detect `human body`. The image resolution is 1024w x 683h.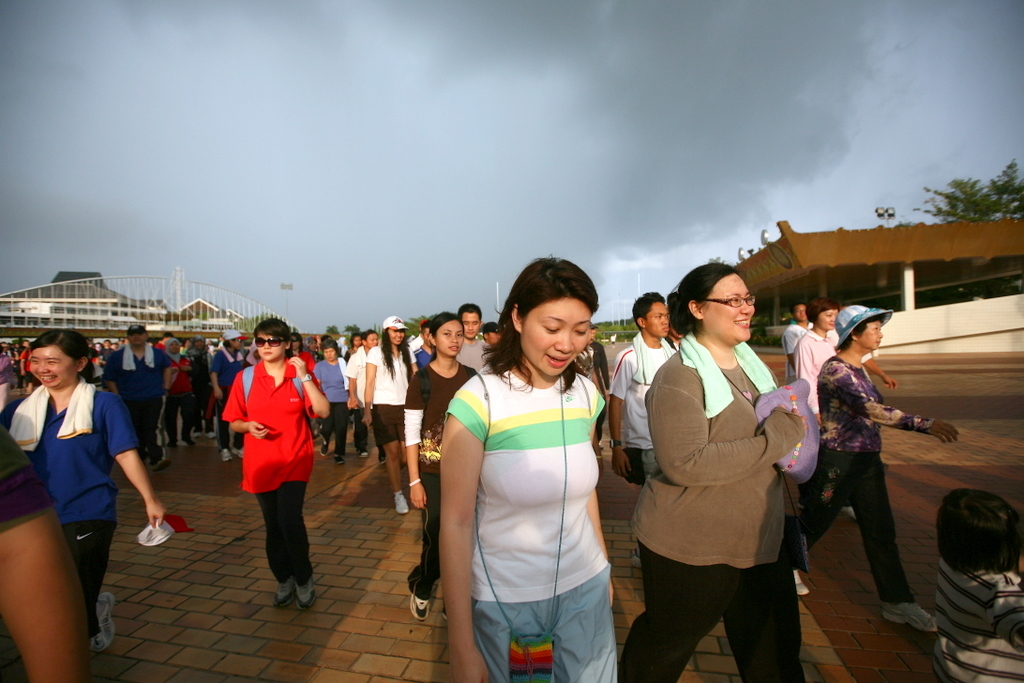
582/324/610/463.
